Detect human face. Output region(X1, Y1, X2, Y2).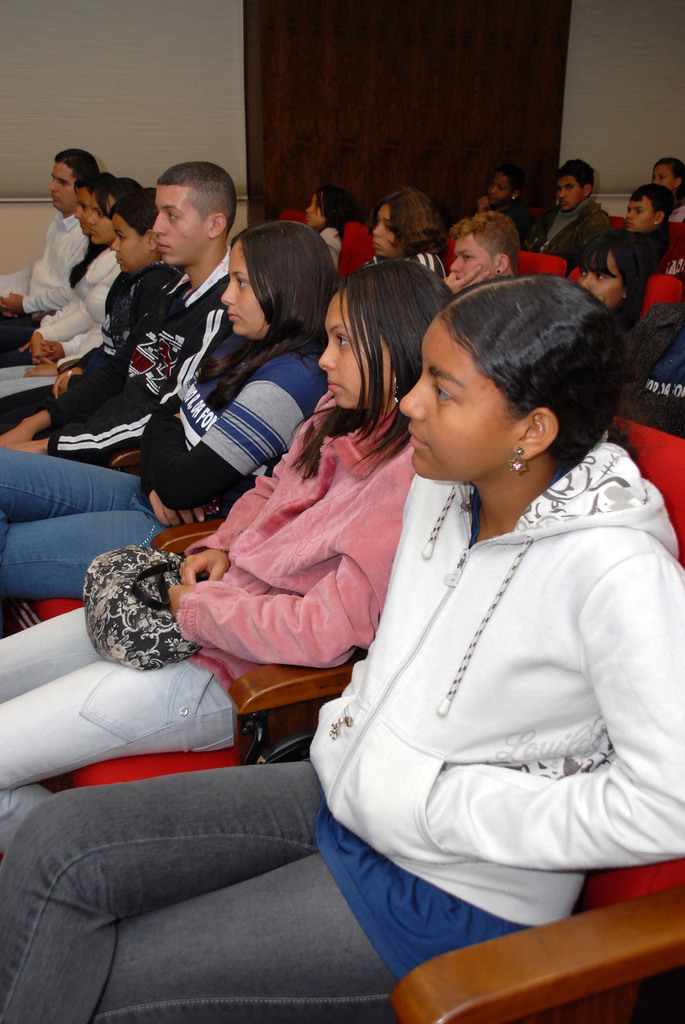
region(303, 191, 323, 229).
